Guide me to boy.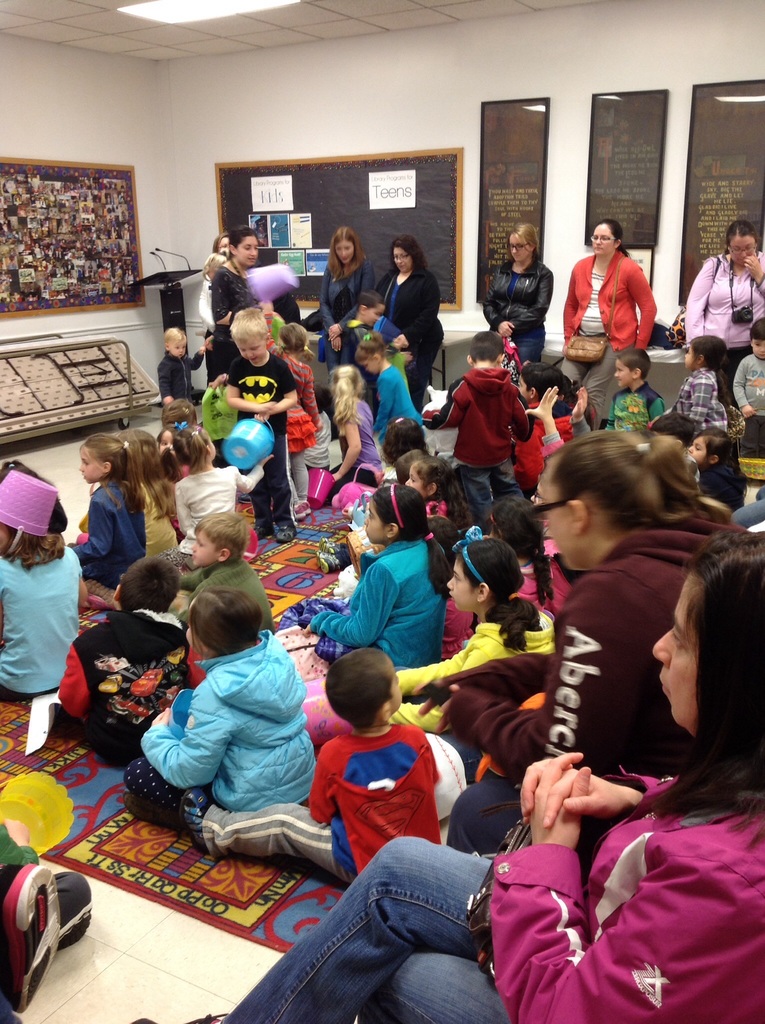
Guidance: box(168, 513, 273, 634).
